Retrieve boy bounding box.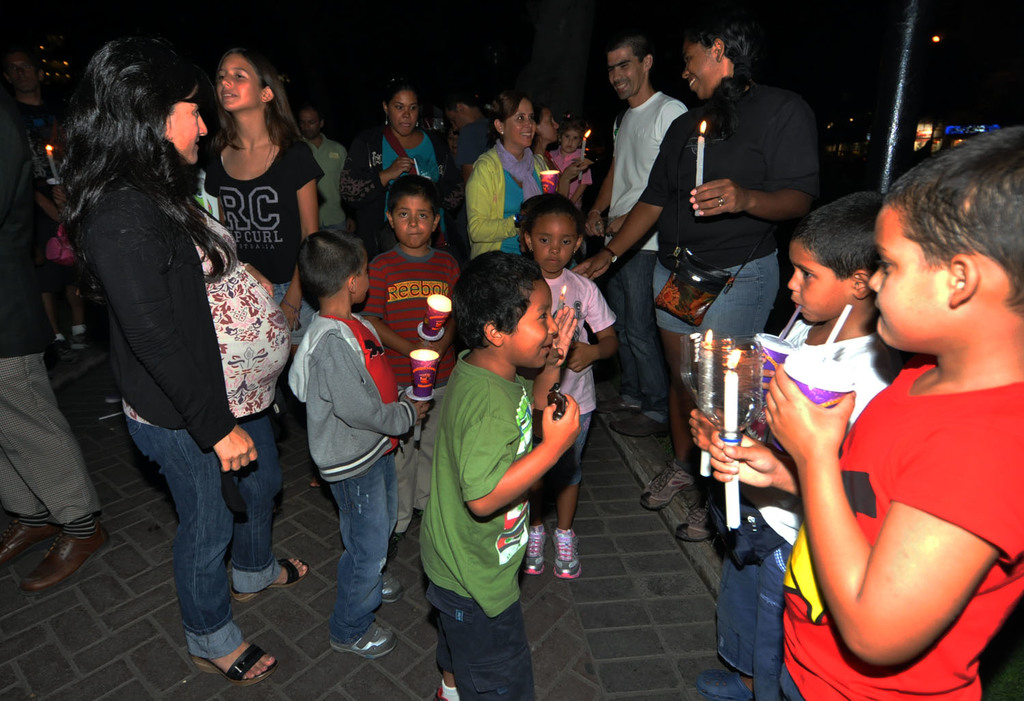
Bounding box: (left=524, top=194, right=623, bottom=579).
